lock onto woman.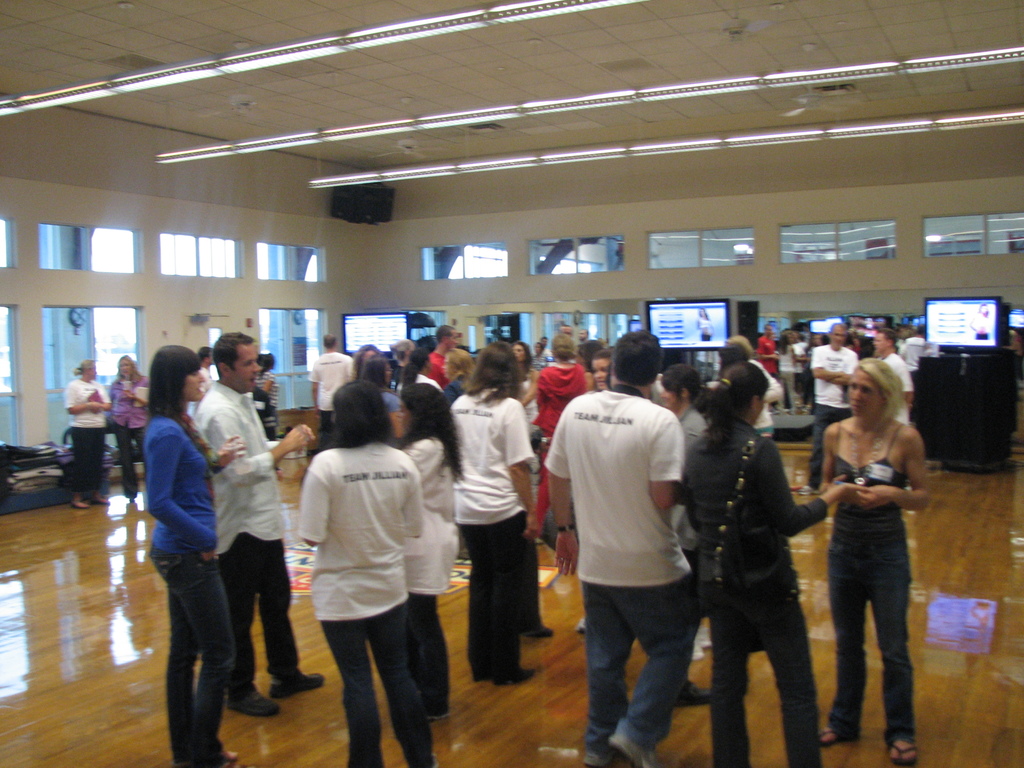
Locked: bbox=[284, 364, 438, 767].
